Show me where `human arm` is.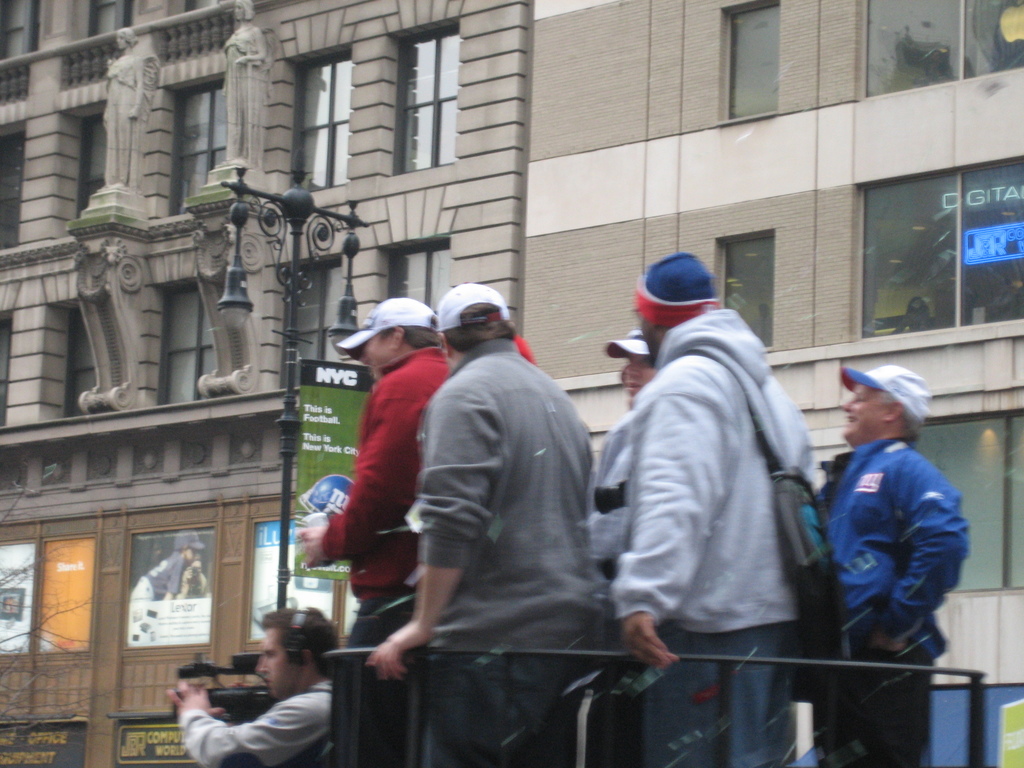
`human arm` is at locate(609, 353, 736, 671).
